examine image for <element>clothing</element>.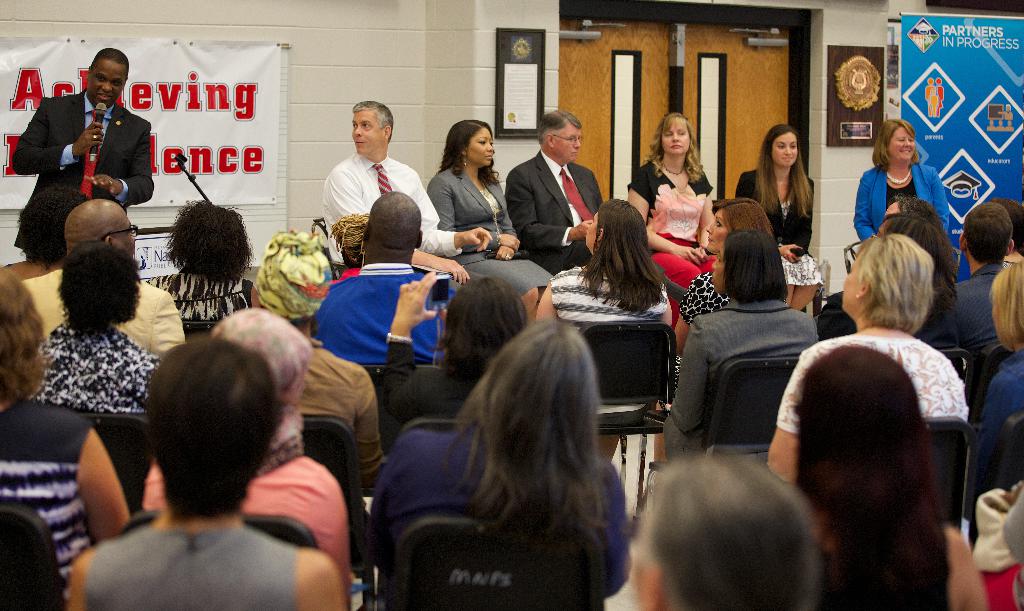
Examination result: pyautogui.locateOnScreen(626, 158, 712, 306).
